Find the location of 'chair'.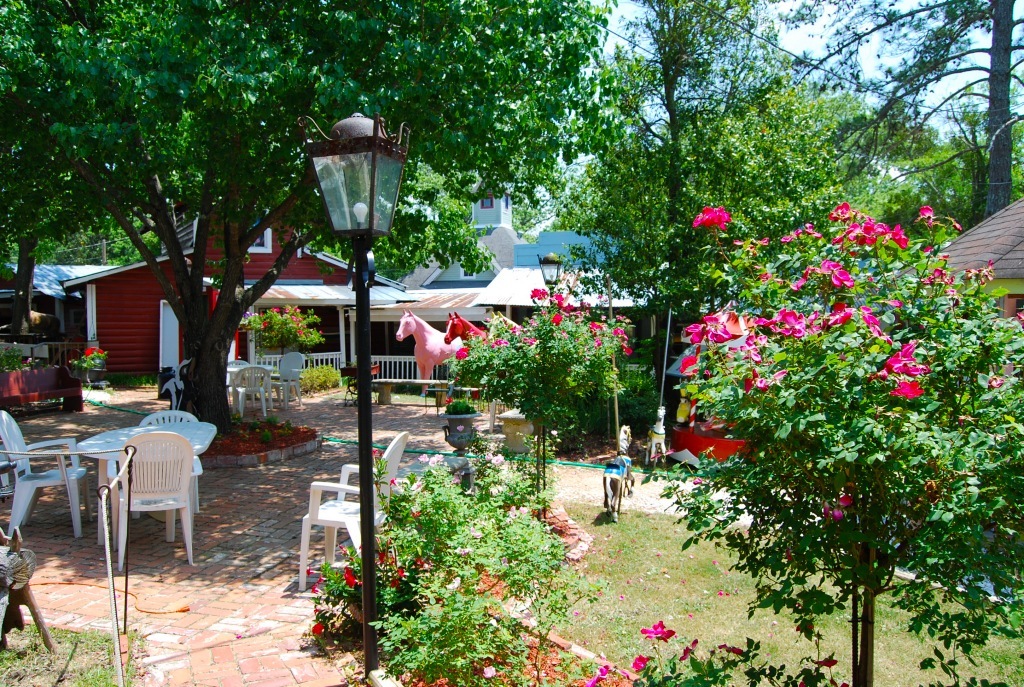
Location: bbox(97, 436, 188, 578).
